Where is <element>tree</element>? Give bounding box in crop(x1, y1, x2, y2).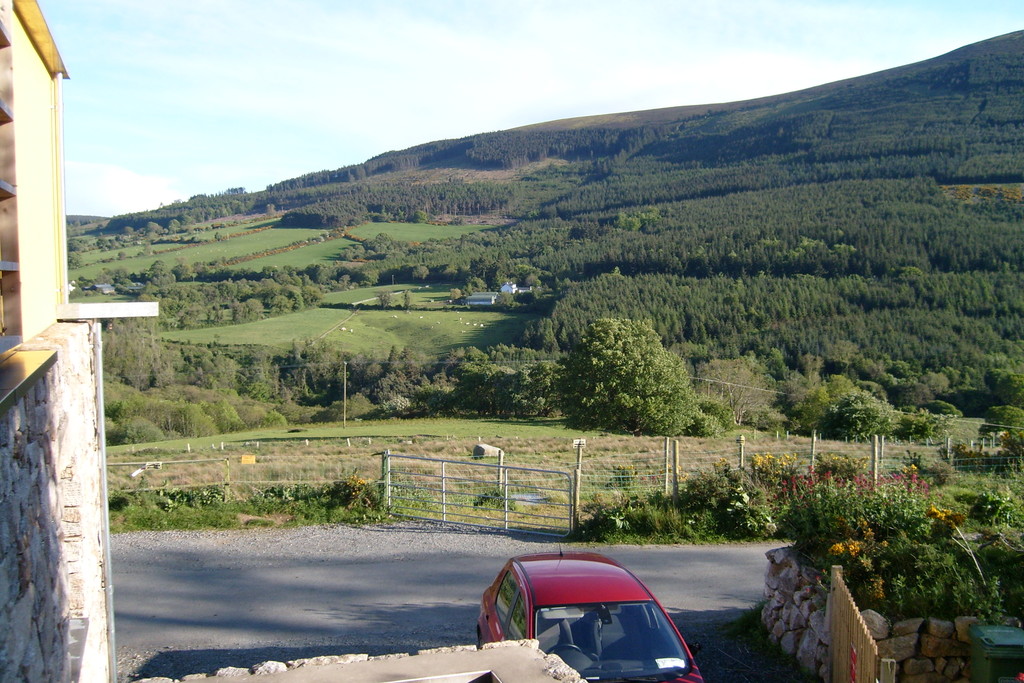
crop(541, 306, 713, 444).
